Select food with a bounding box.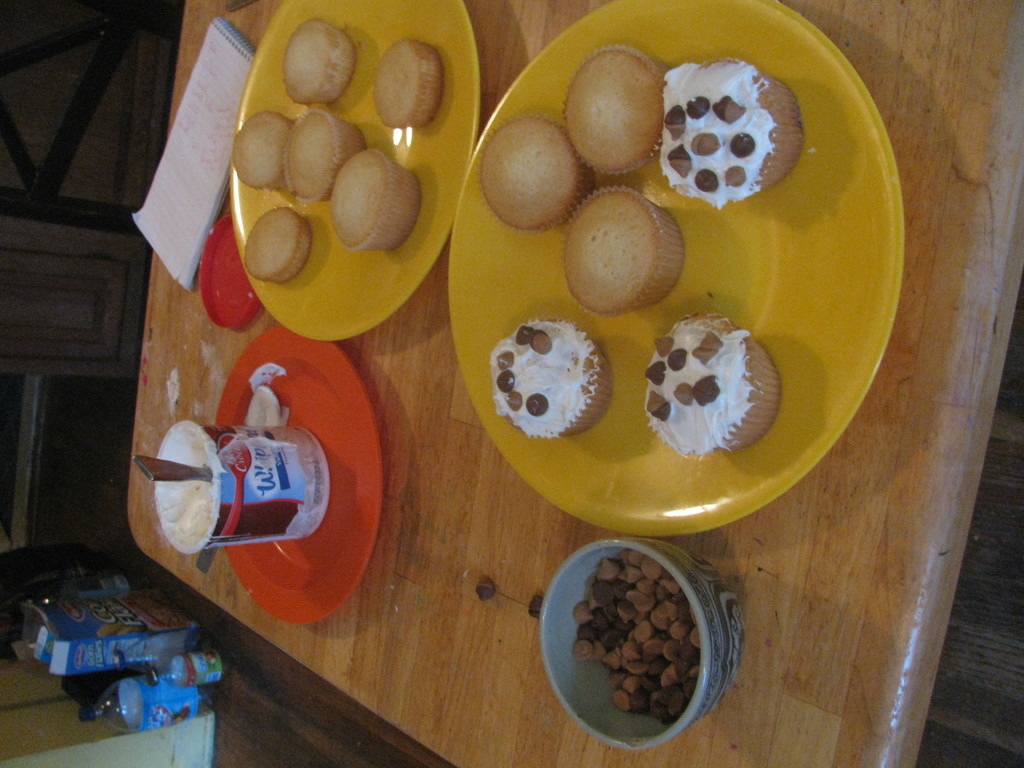
{"x1": 531, "y1": 593, "x2": 545, "y2": 618}.
